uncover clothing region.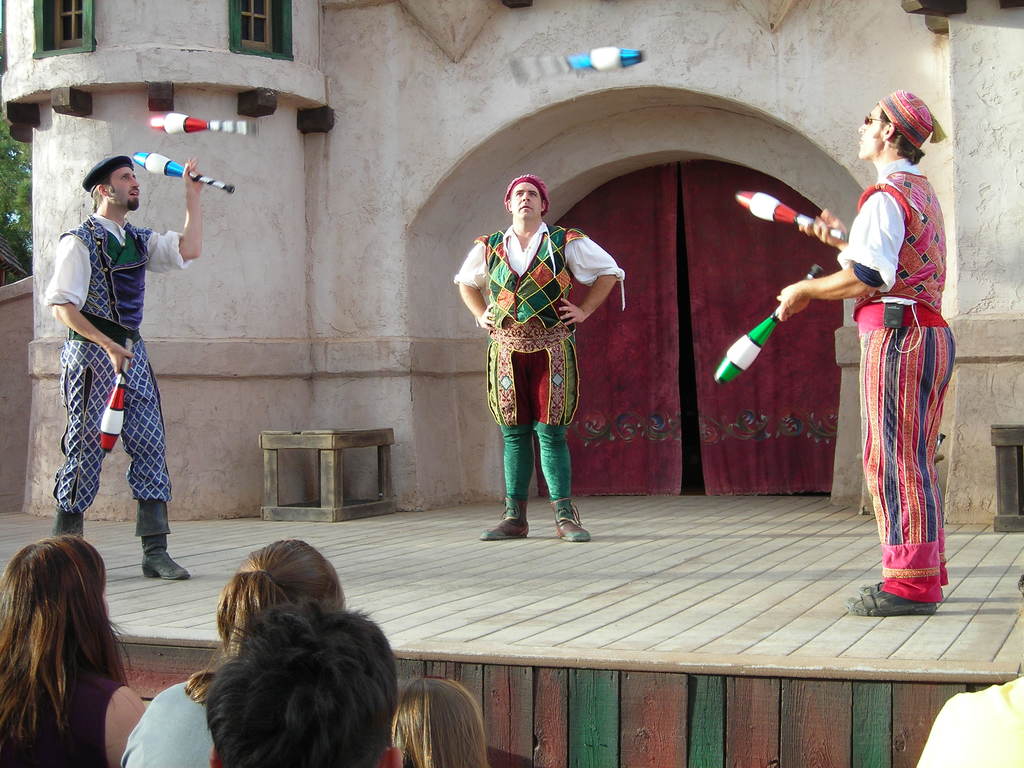
Uncovered: box(450, 220, 626, 514).
